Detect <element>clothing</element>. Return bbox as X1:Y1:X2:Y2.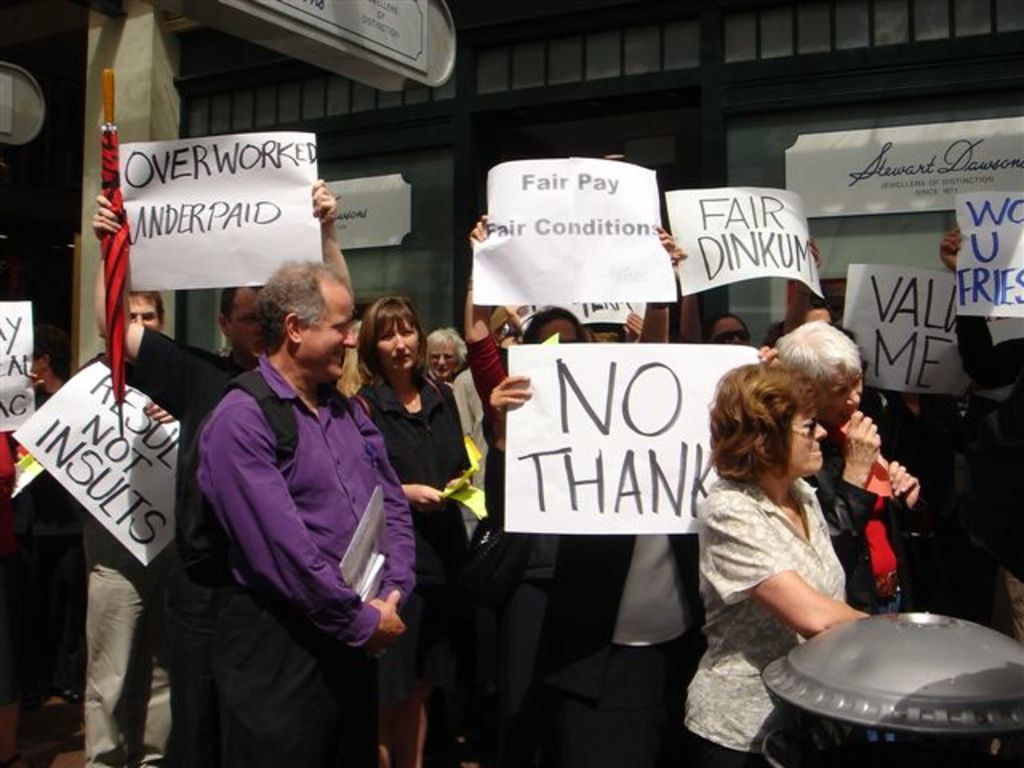
965:304:1022:592.
